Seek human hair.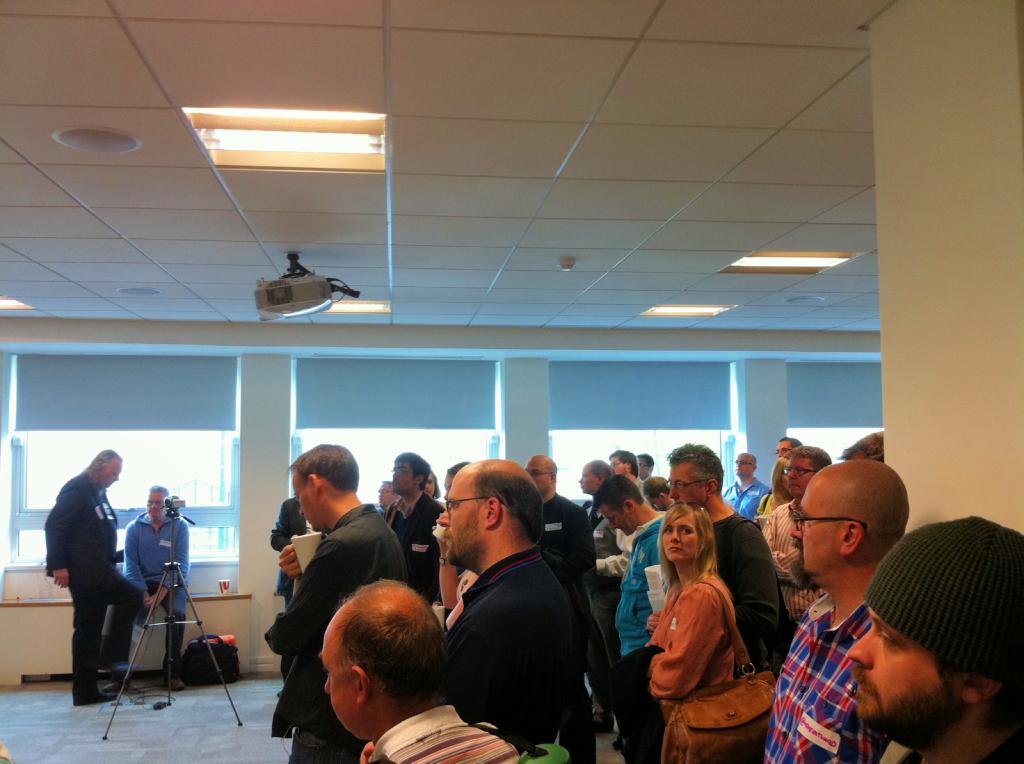
(787, 445, 832, 475).
